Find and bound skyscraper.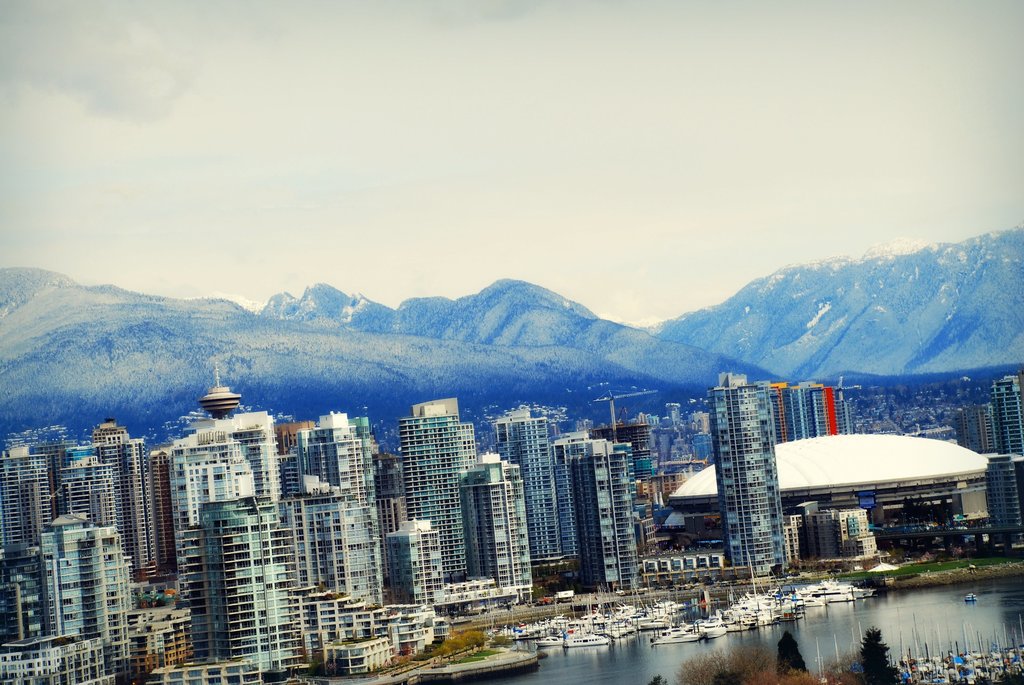
Bound: (x1=572, y1=453, x2=645, y2=585).
